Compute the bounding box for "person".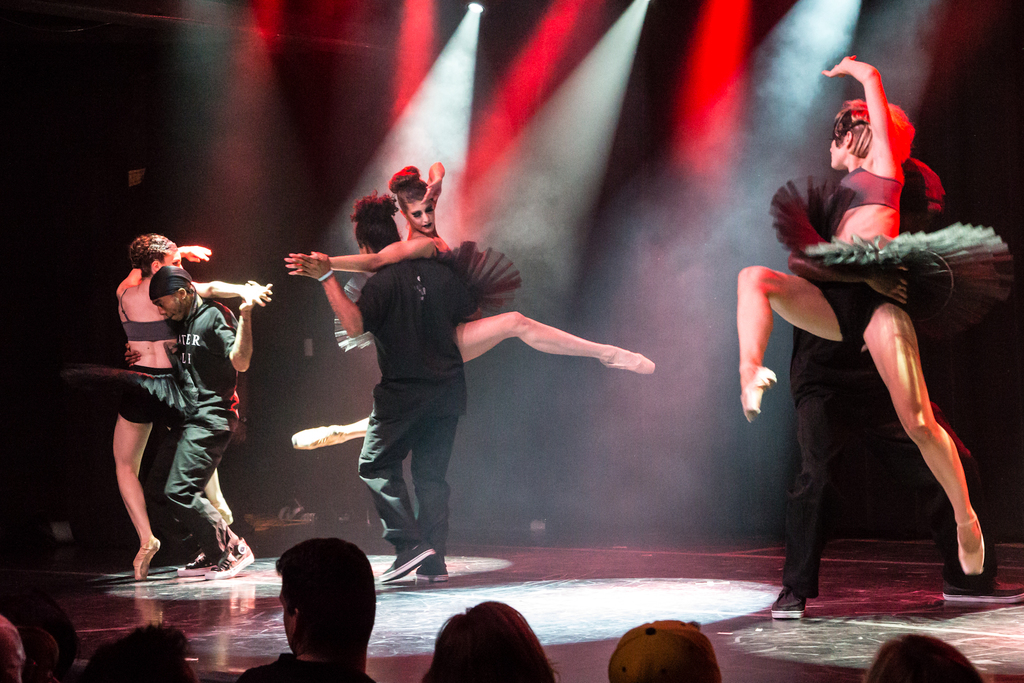
(292,184,480,589).
